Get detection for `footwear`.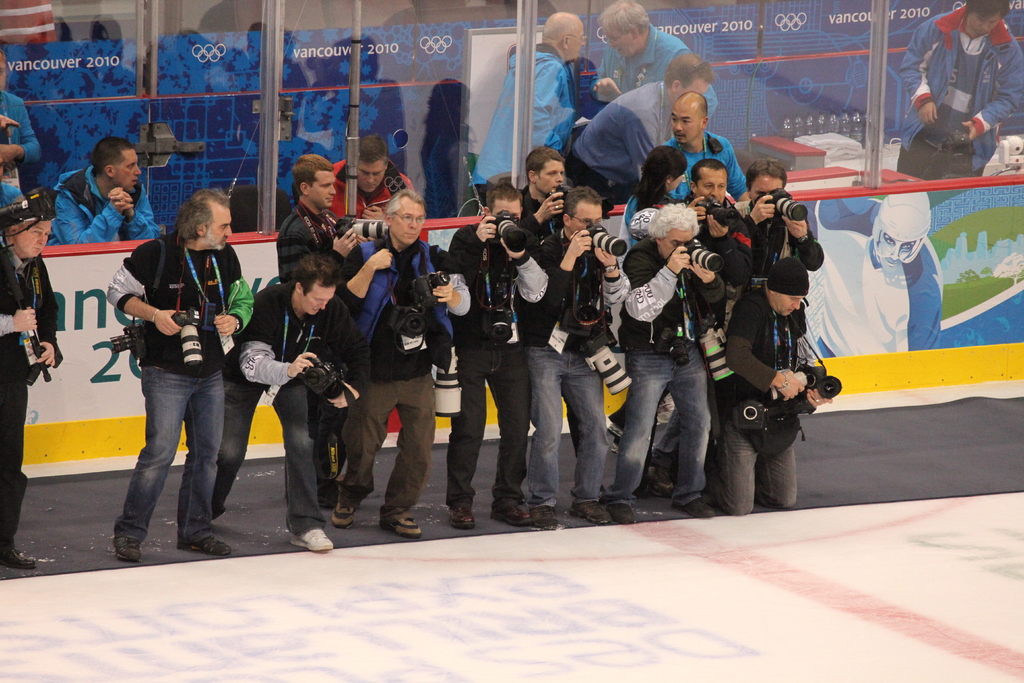
Detection: box(493, 500, 529, 528).
